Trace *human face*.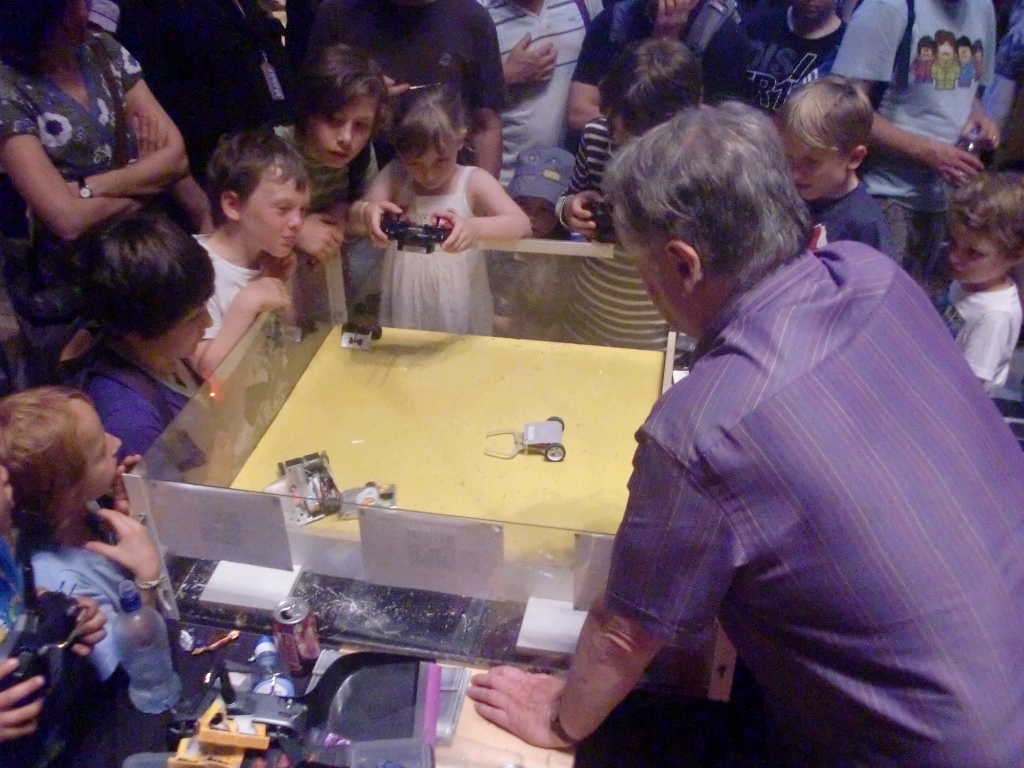
Traced to [770,109,846,207].
